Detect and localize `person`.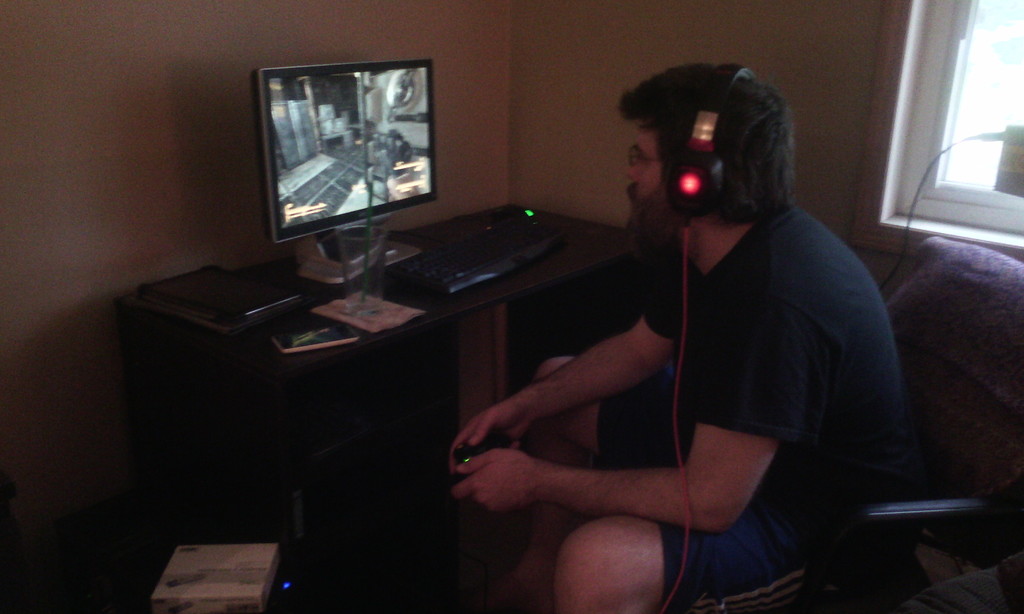
Localized at 470,62,897,606.
